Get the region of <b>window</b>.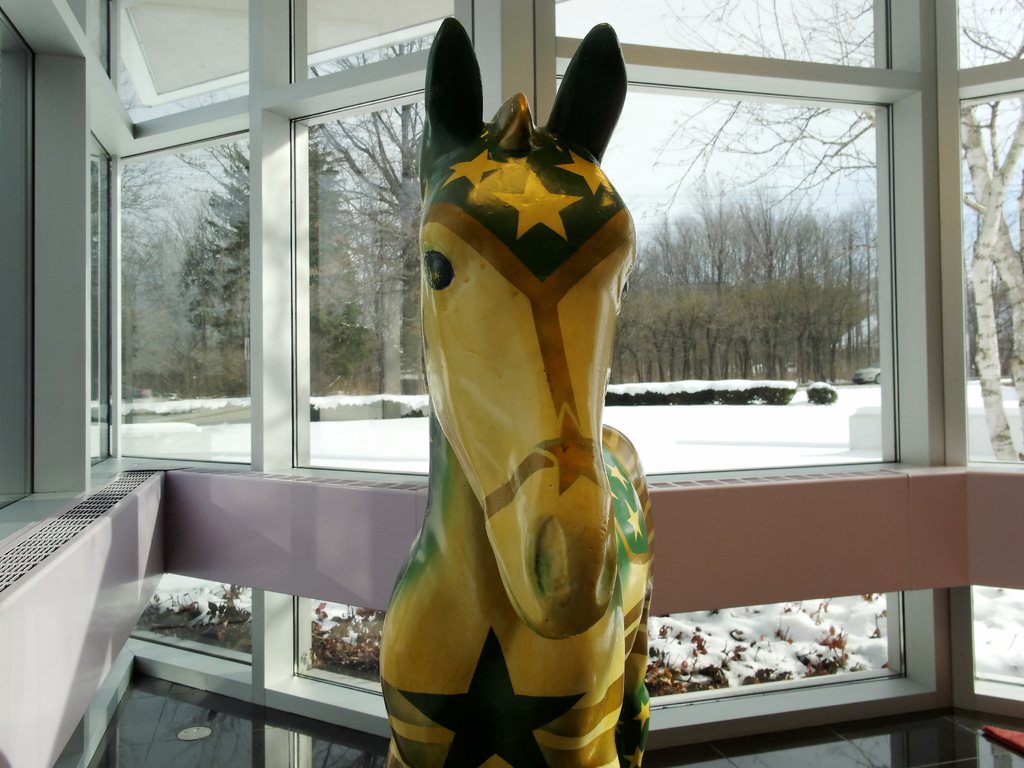
[x1=956, y1=0, x2=1023, y2=66].
